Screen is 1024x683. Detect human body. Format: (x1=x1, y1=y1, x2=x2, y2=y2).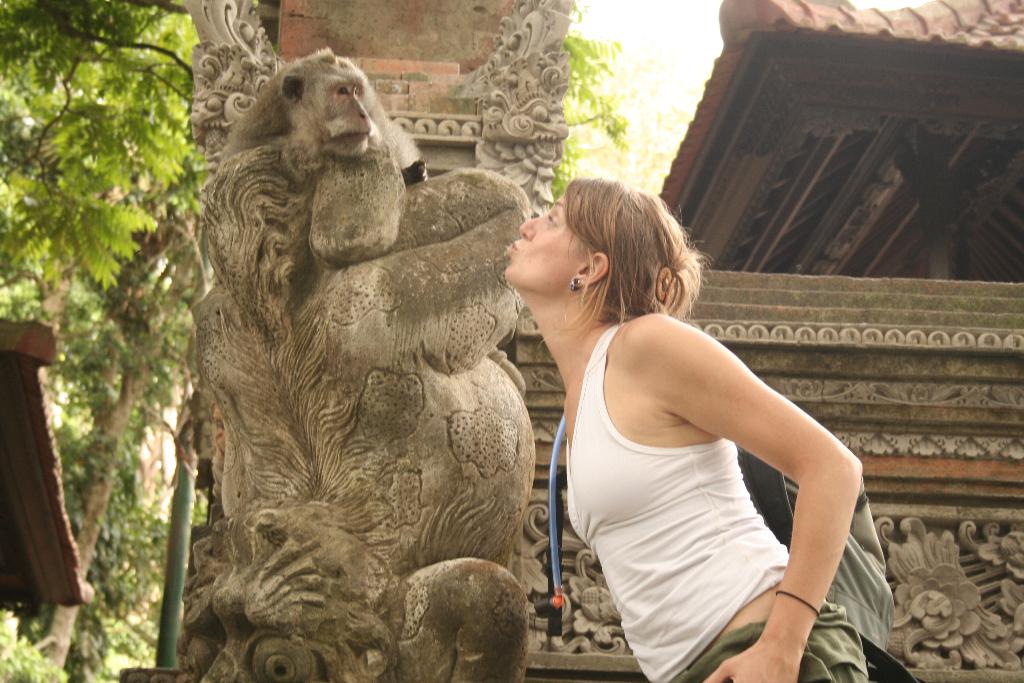
(x1=488, y1=171, x2=860, y2=671).
